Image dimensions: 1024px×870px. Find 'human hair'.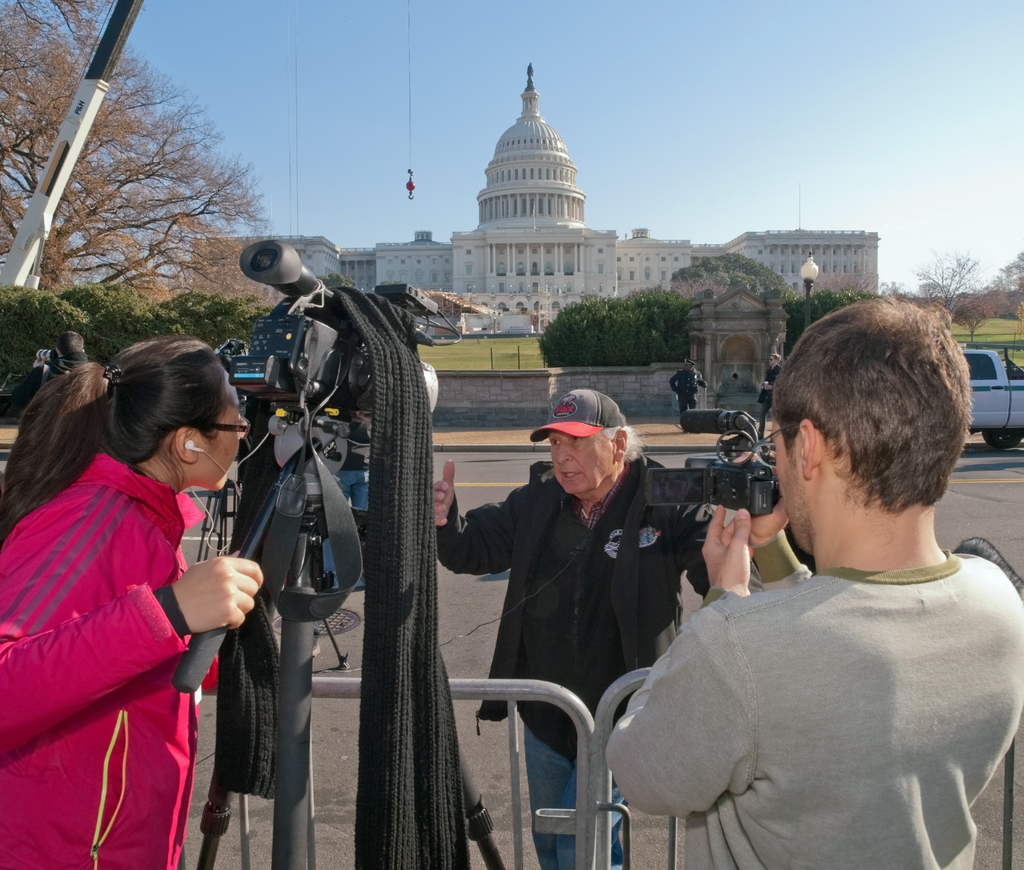
box(605, 424, 647, 466).
